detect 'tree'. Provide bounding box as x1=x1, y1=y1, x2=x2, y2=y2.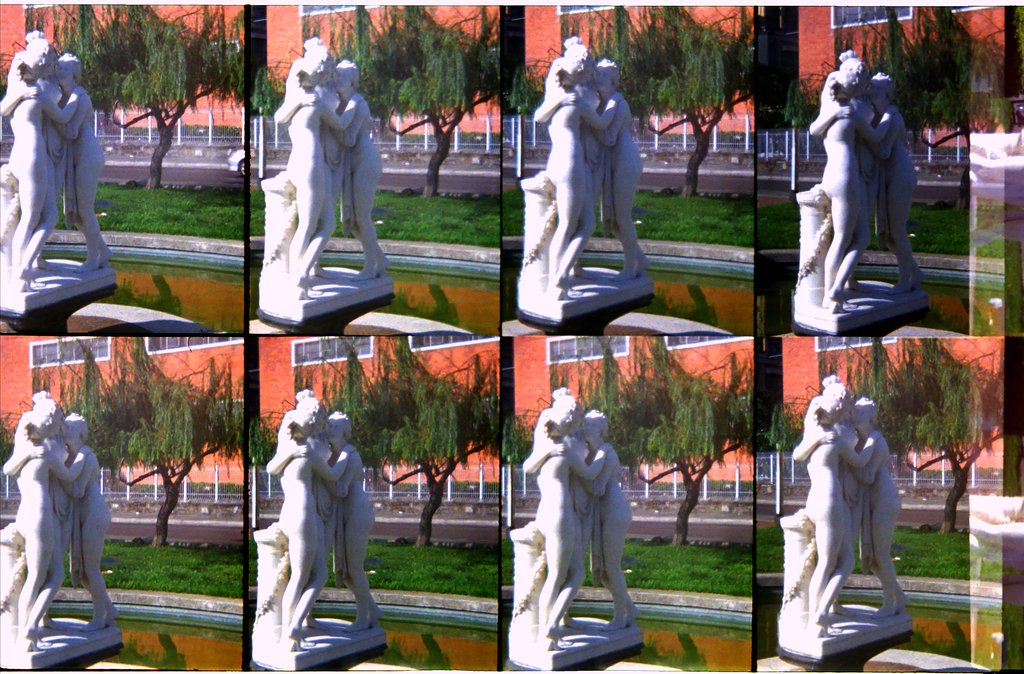
x1=0, y1=337, x2=249, y2=547.
